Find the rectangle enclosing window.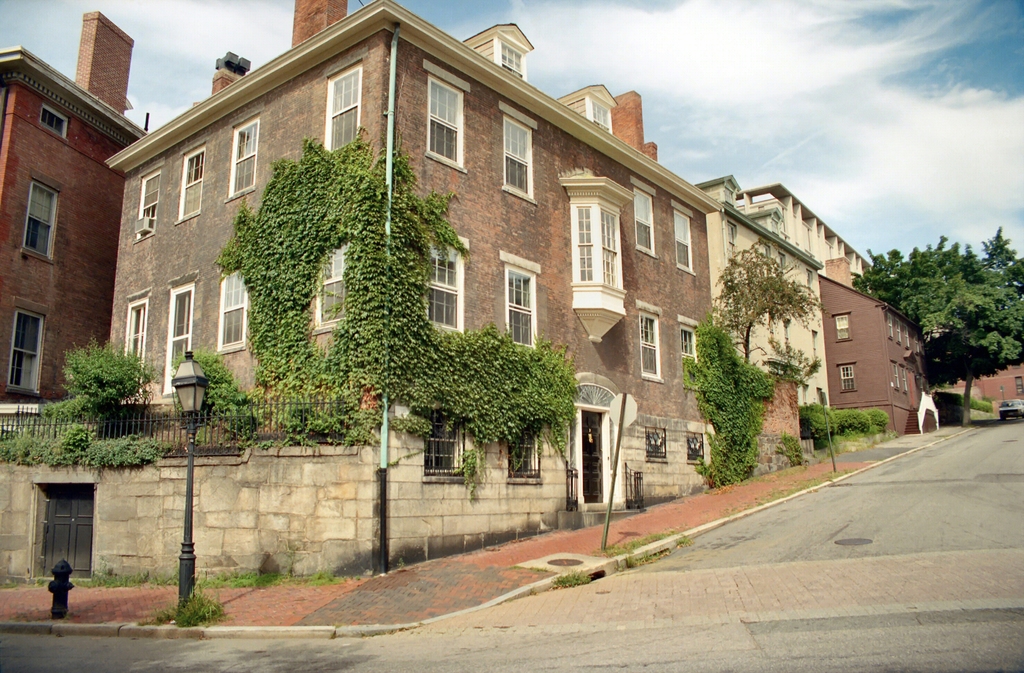
506,112,534,197.
